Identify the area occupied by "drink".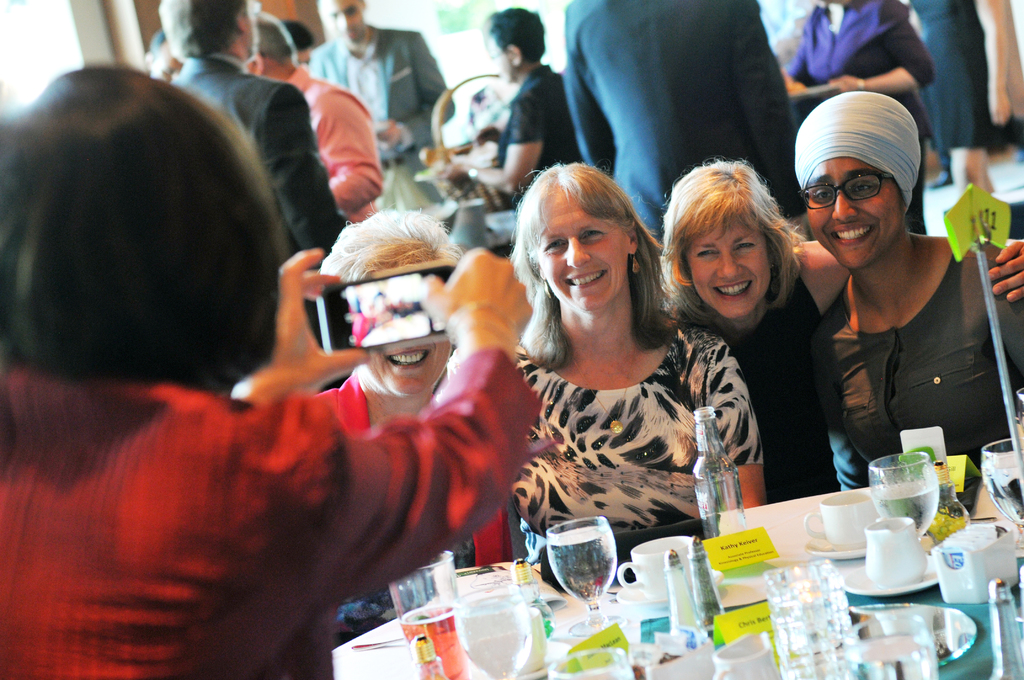
Area: detection(465, 614, 529, 679).
